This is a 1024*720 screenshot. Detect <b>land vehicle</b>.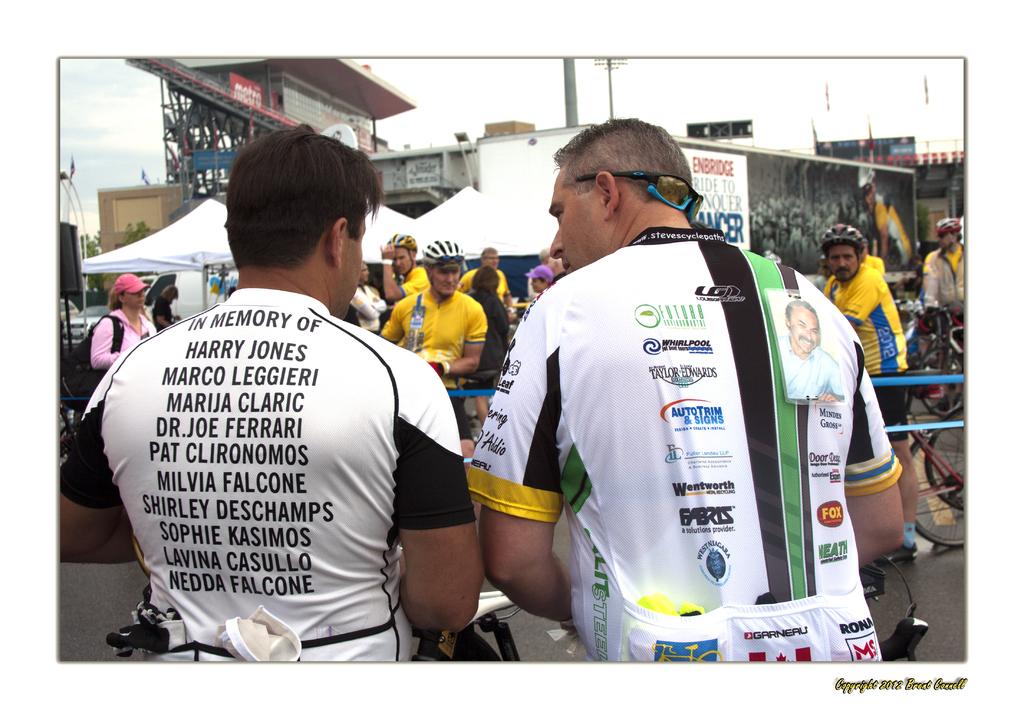
detection(897, 388, 966, 555).
